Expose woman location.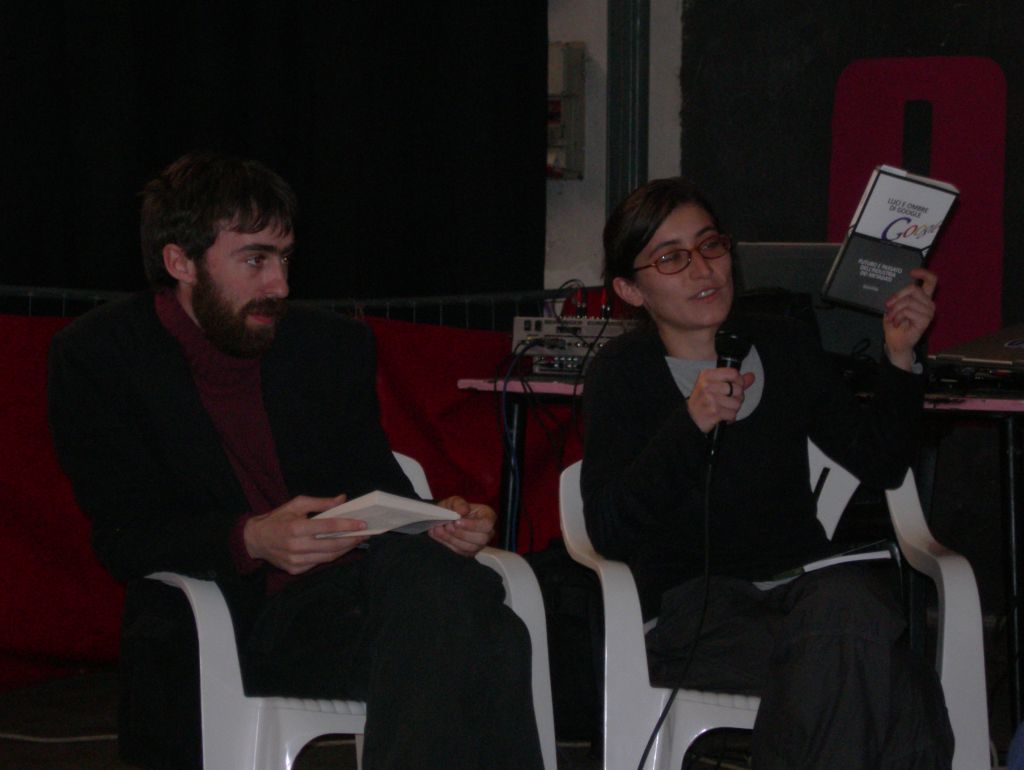
Exposed at locate(573, 160, 867, 769).
